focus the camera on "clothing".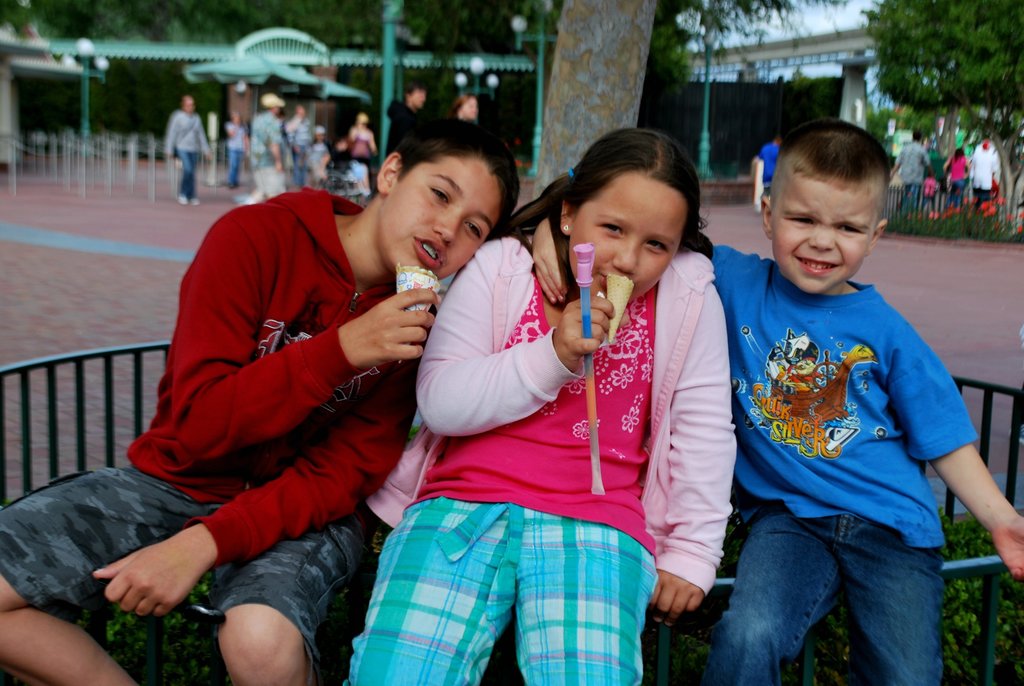
Focus region: bbox=(369, 245, 739, 598).
